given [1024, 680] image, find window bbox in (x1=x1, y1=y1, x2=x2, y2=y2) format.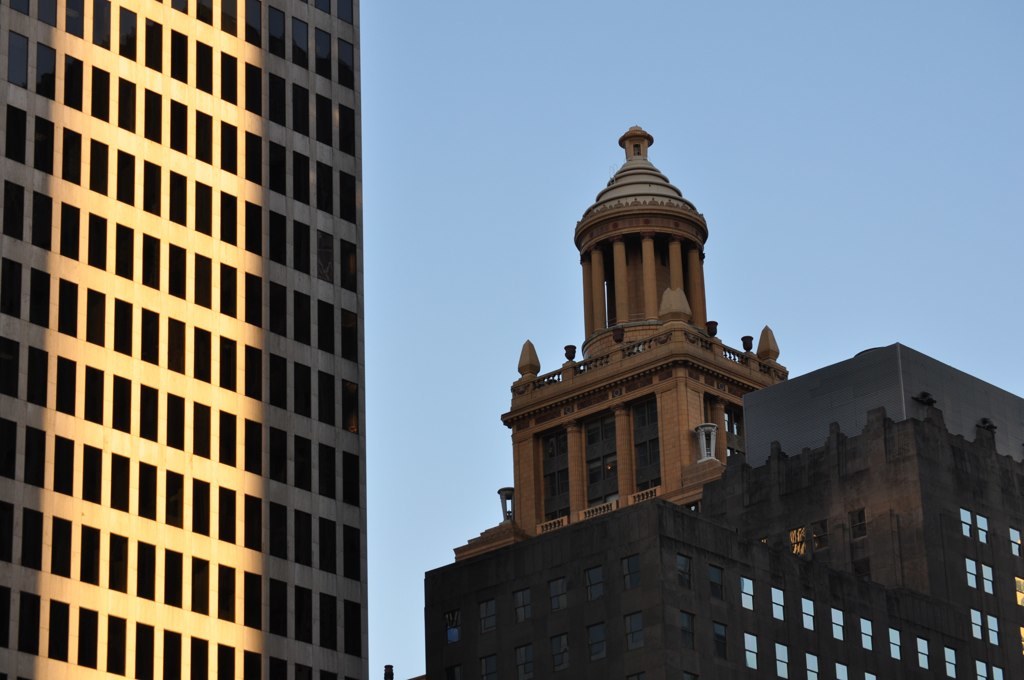
(x1=5, y1=27, x2=28, y2=90).
